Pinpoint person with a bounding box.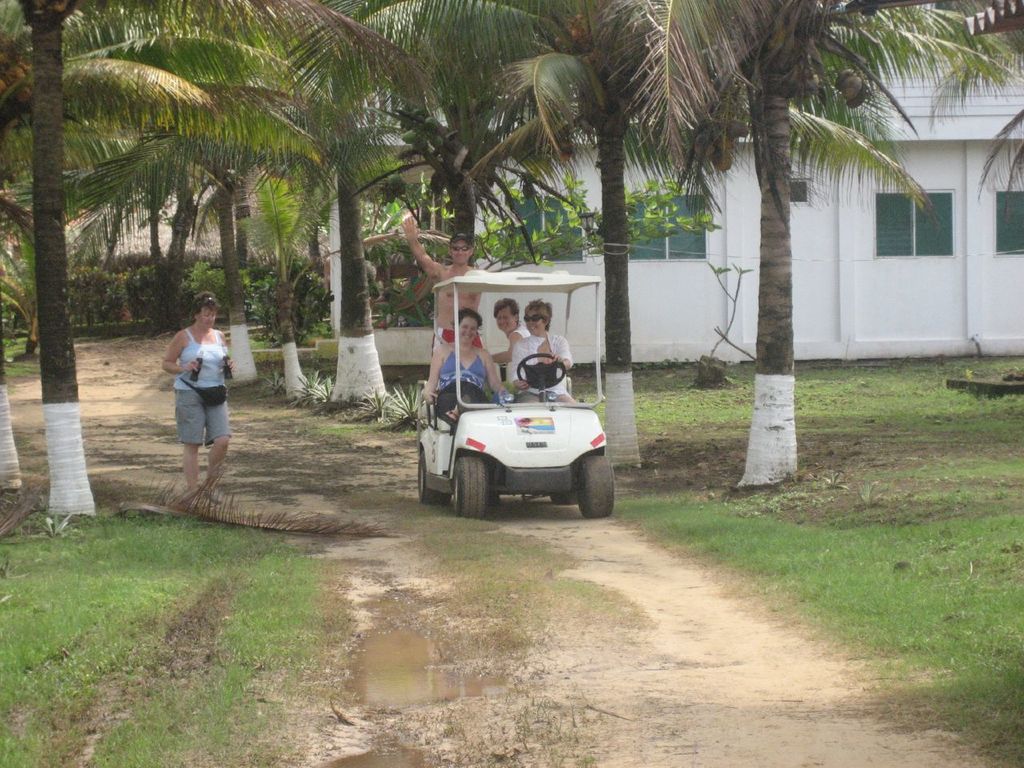
left=417, top=309, right=510, bottom=410.
